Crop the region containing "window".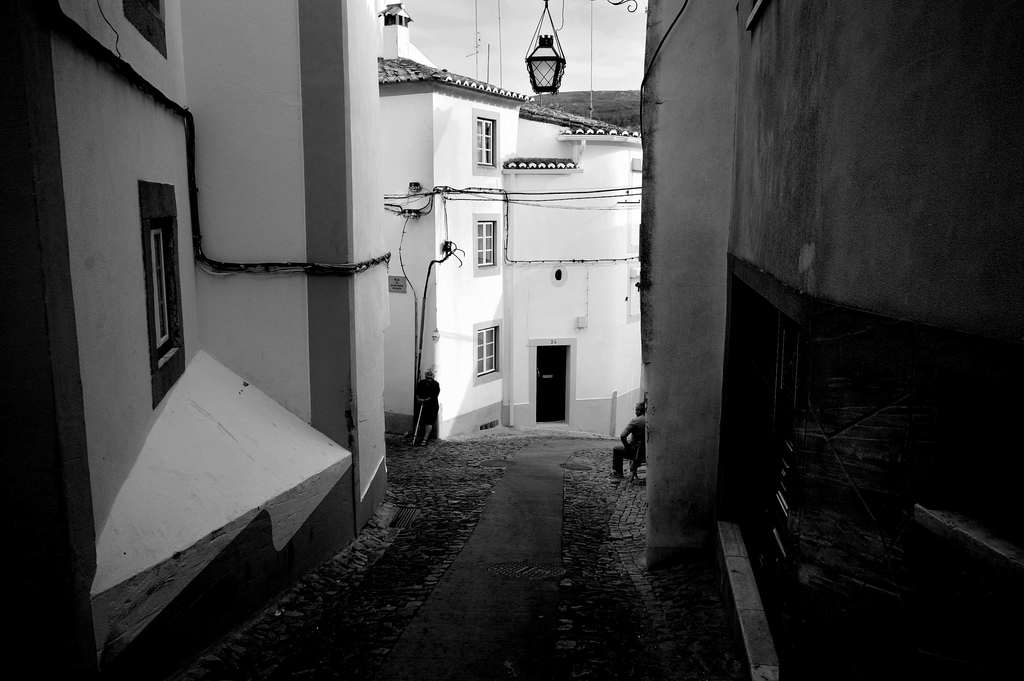
Crop region: box=[132, 179, 195, 414].
